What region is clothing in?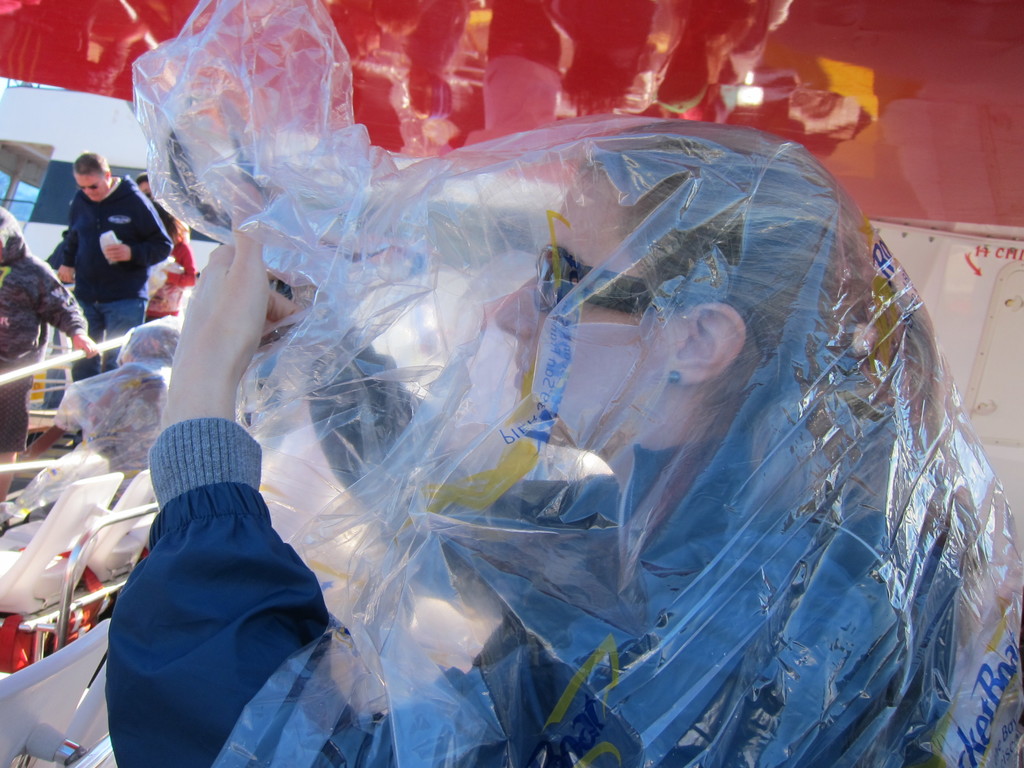
[left=106, top=324, right=968, bottom=767].
